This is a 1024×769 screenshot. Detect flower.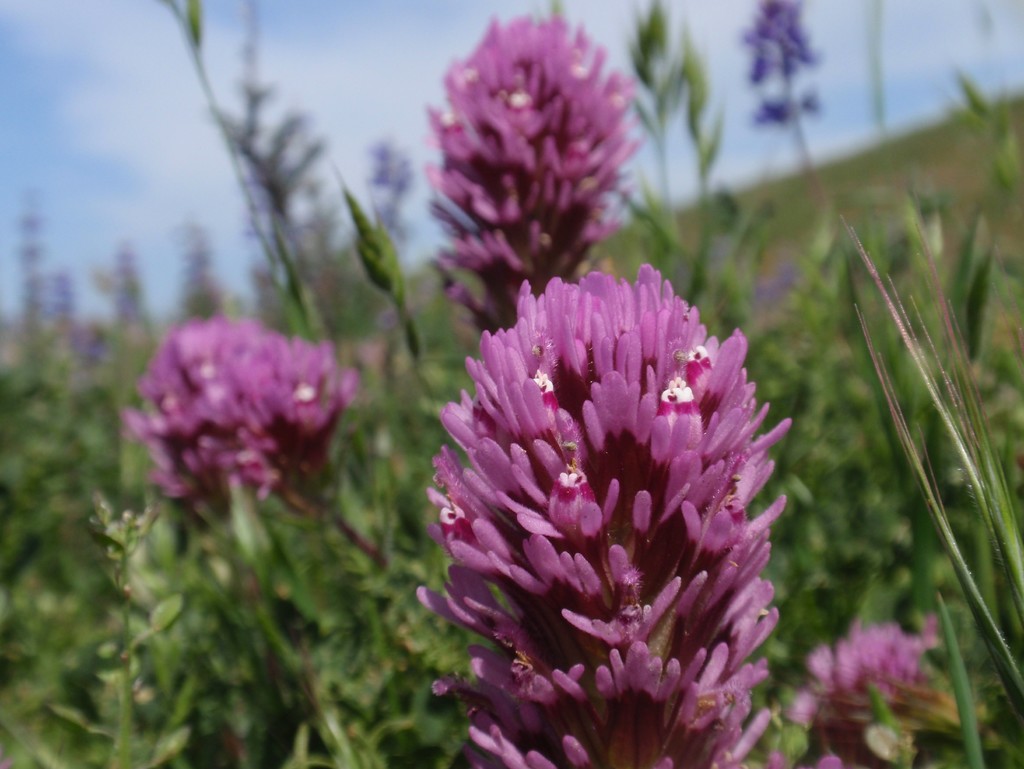
pyautogui.locateOnScreen(431, 269, 785, 759).
